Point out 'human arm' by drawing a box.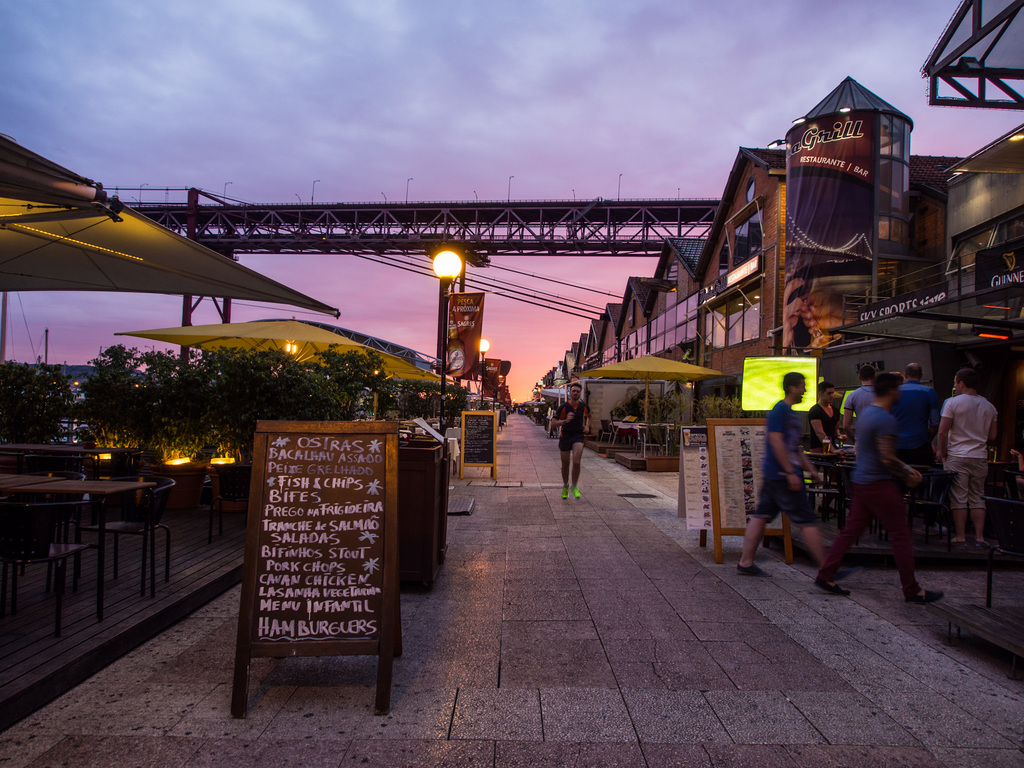
select_region(936, 401, 952, 465).
